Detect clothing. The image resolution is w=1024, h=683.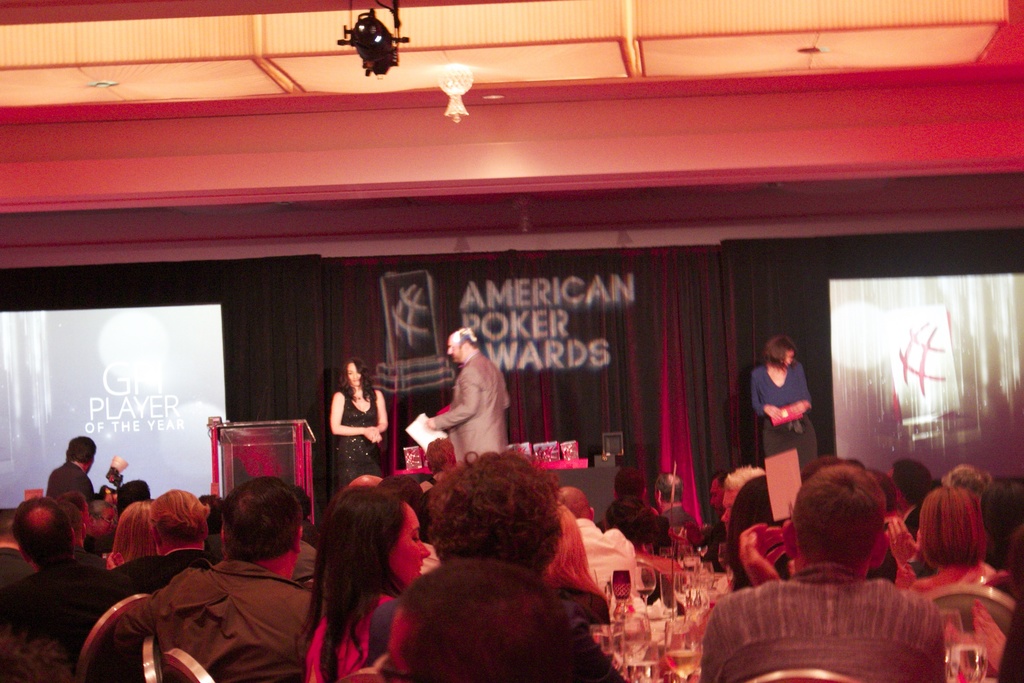
(left=570, top=513, right=642, bottom=602).
